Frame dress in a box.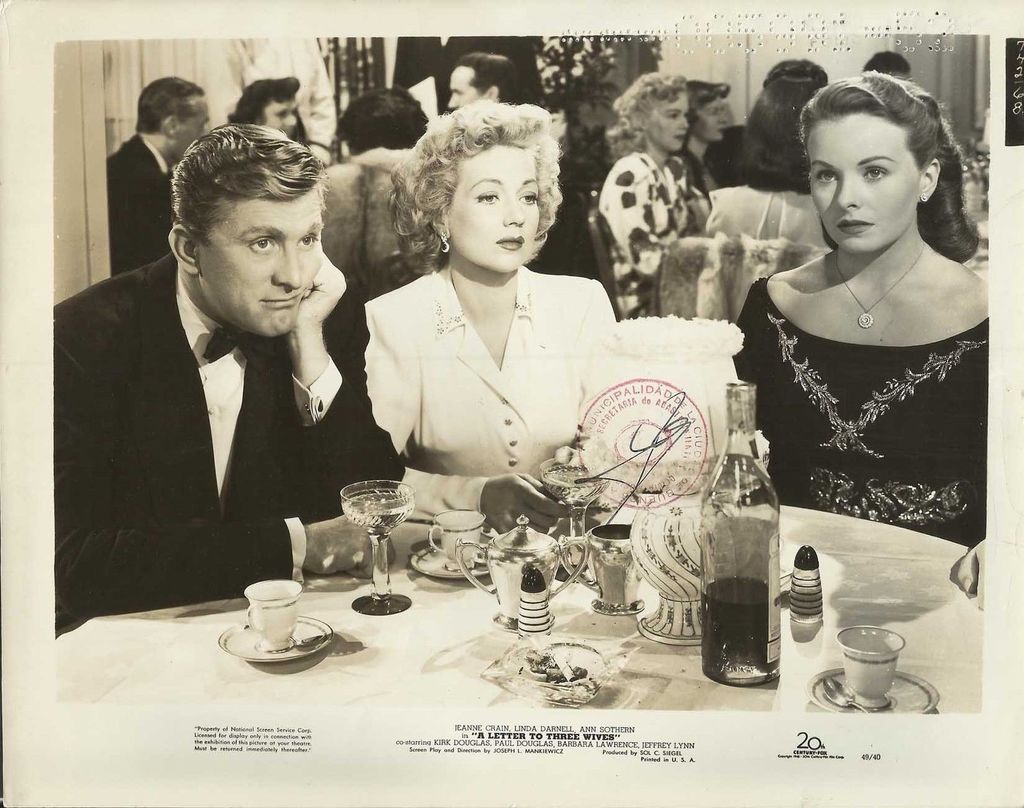
(x1=362, y1=265, x2=621, y2=493).
